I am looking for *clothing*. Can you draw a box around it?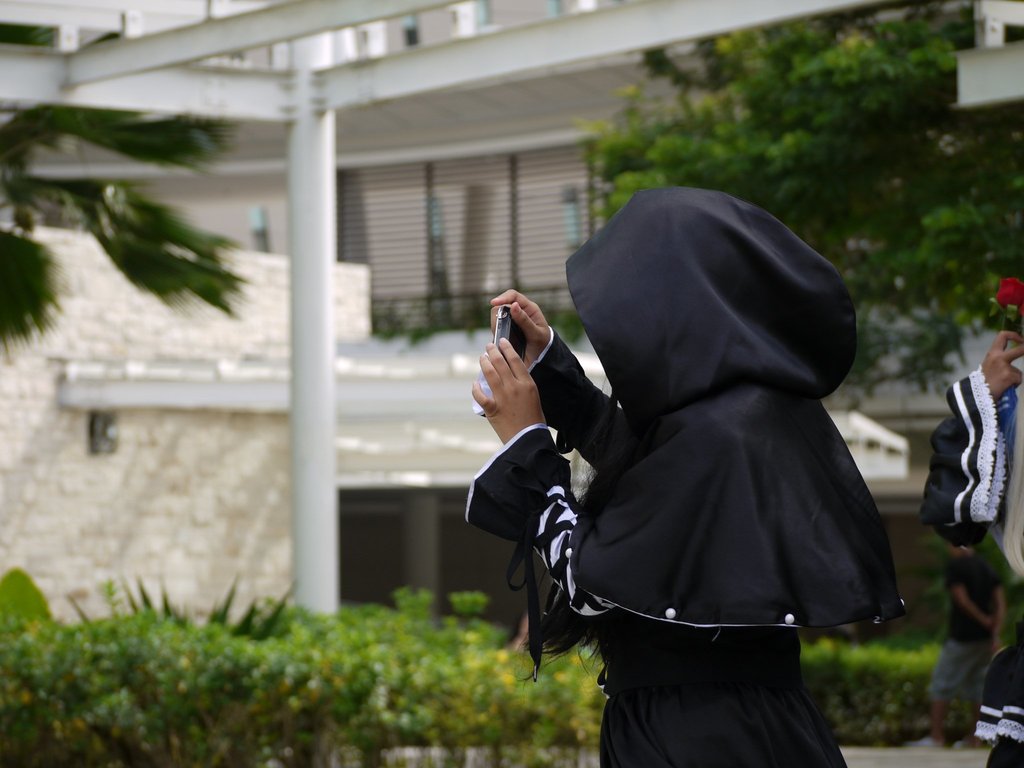
Sure, the bounding box is x1=466, y1=187, x2=909, y2=767.
